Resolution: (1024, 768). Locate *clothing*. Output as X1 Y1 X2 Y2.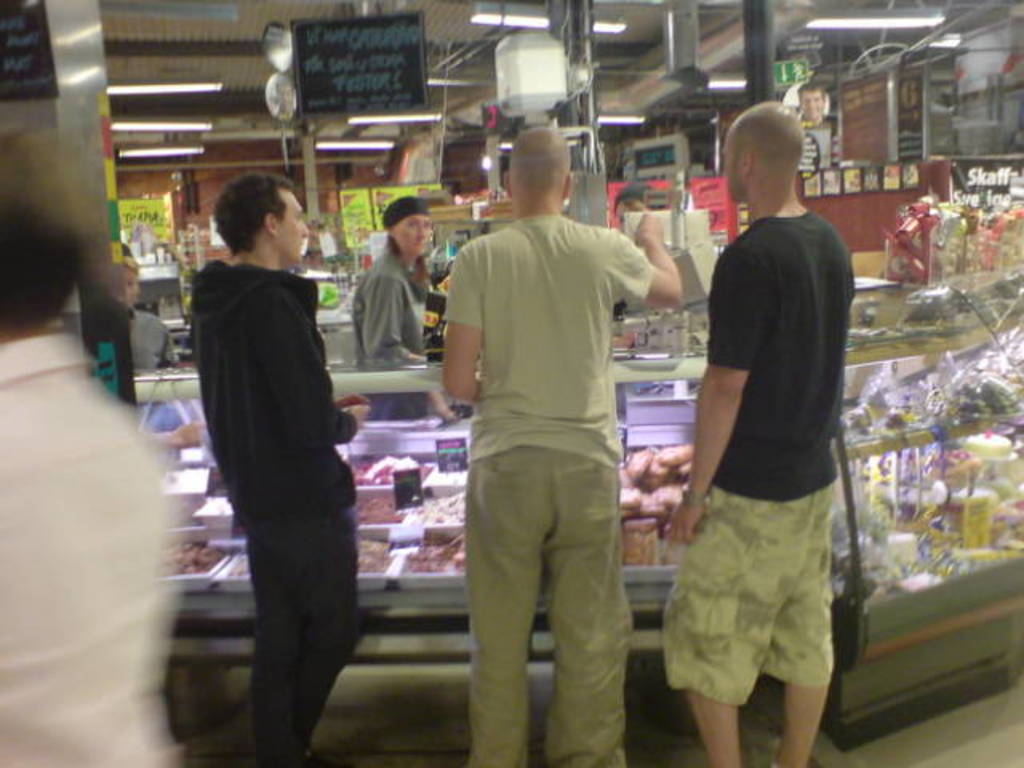
0 333 184 766.
